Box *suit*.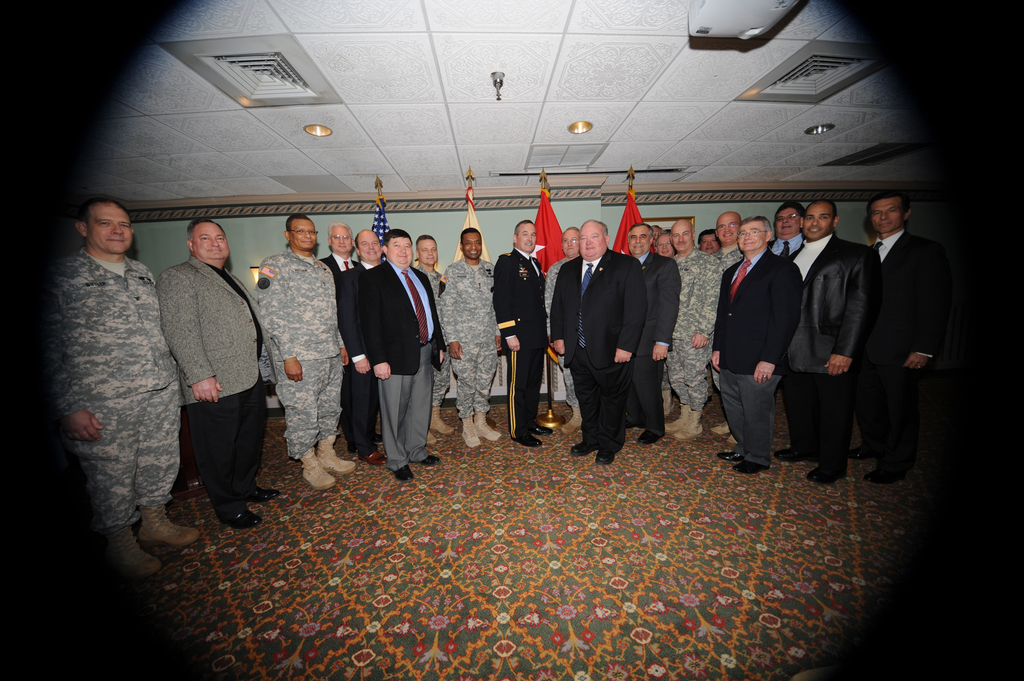
detection(635, 252, 684, 445).
